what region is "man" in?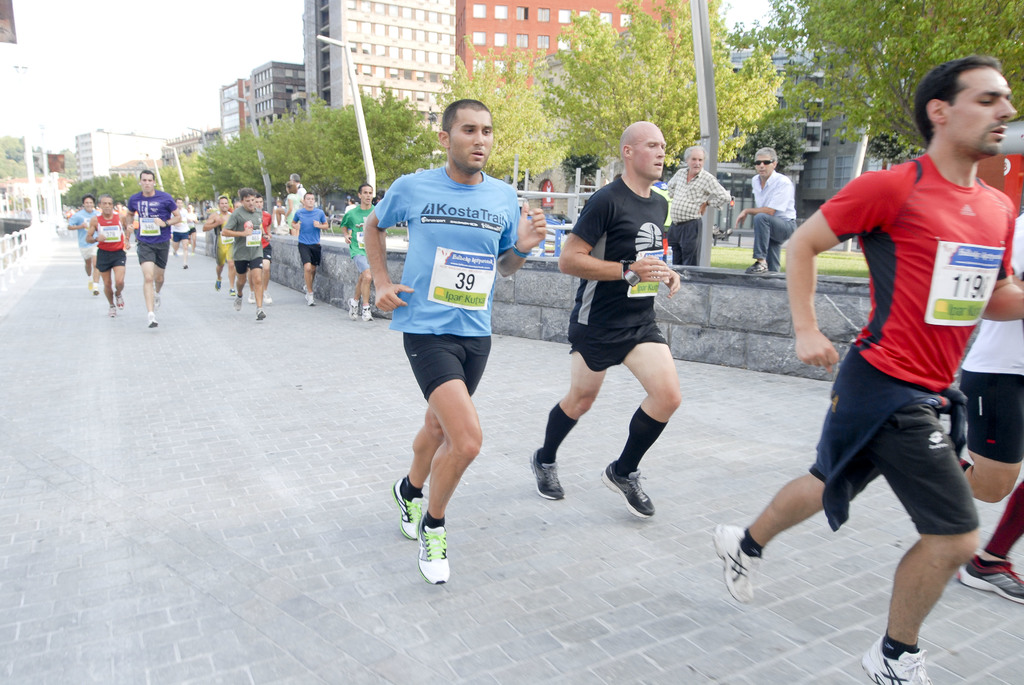
64, 197, 98, 297.
